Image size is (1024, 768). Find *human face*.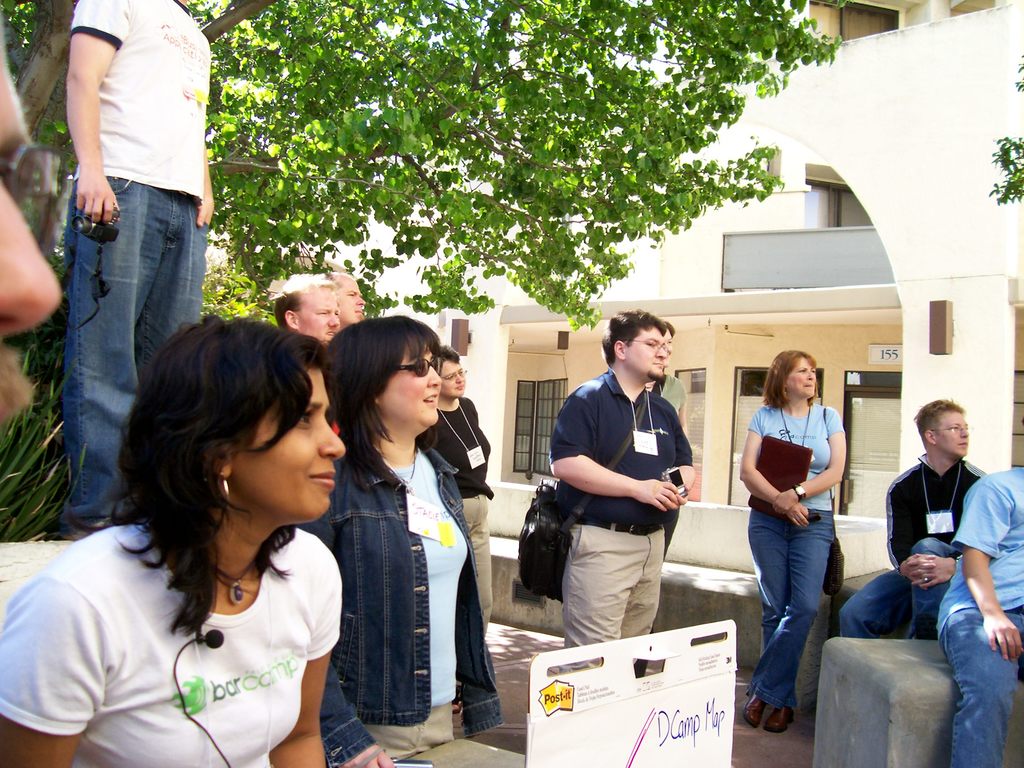
{"x1": 243, "y1": 367, "x2": 348, "y2": 517}.
